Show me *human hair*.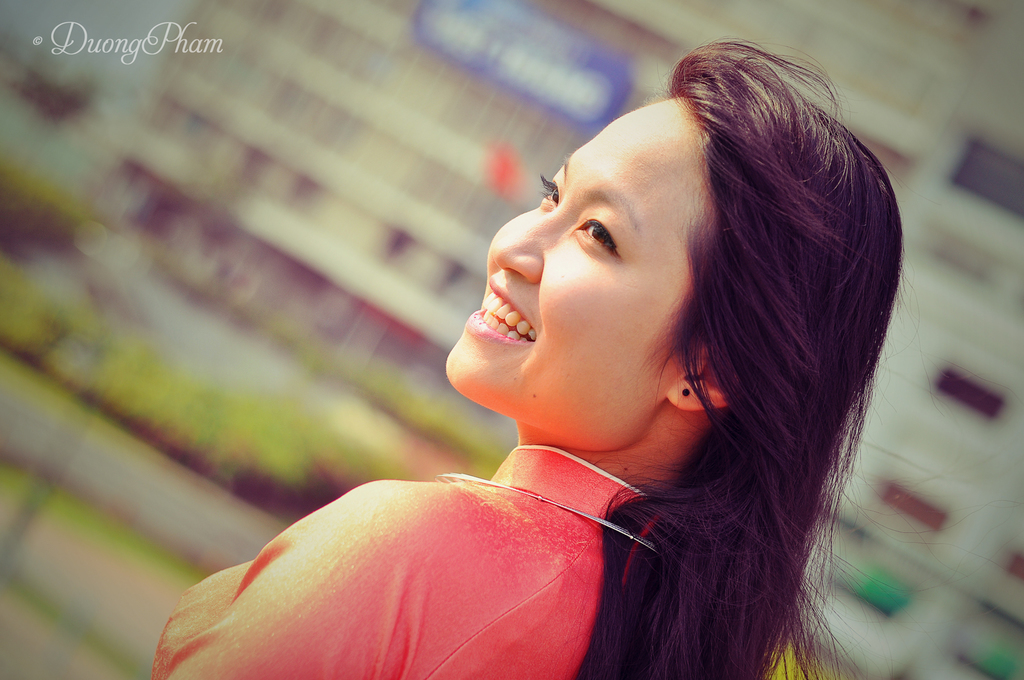
*human hair* is here: [575,15,930,679].
